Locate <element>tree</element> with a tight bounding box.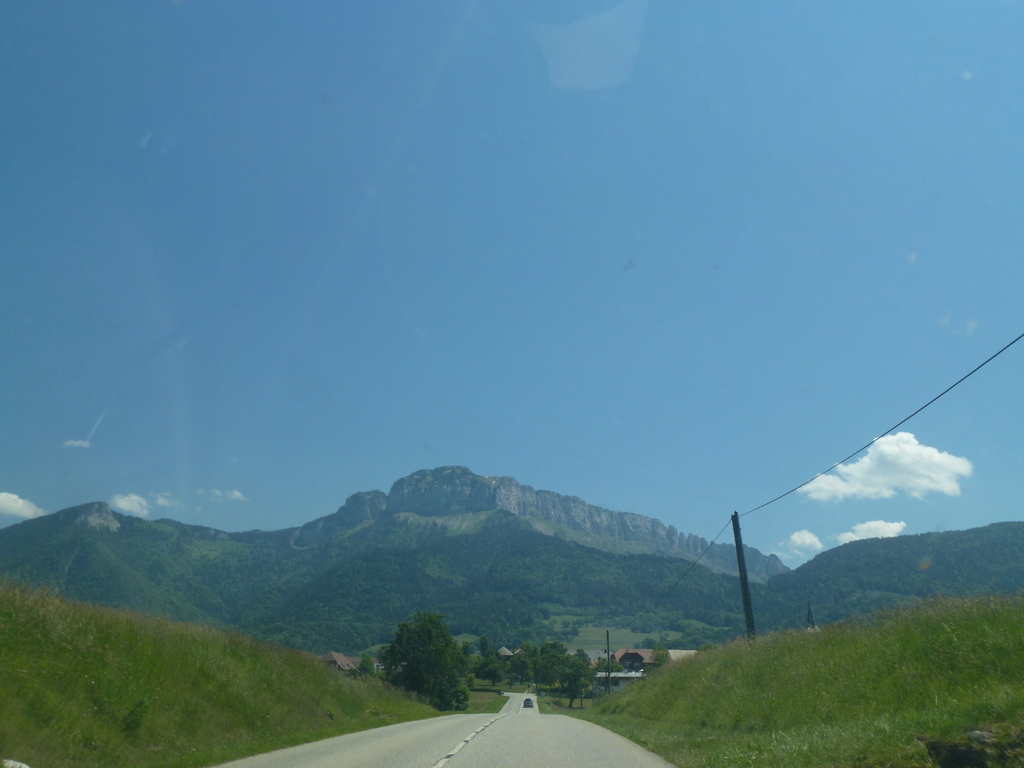
x1=481 y1=662 x2=508 y2=689.
